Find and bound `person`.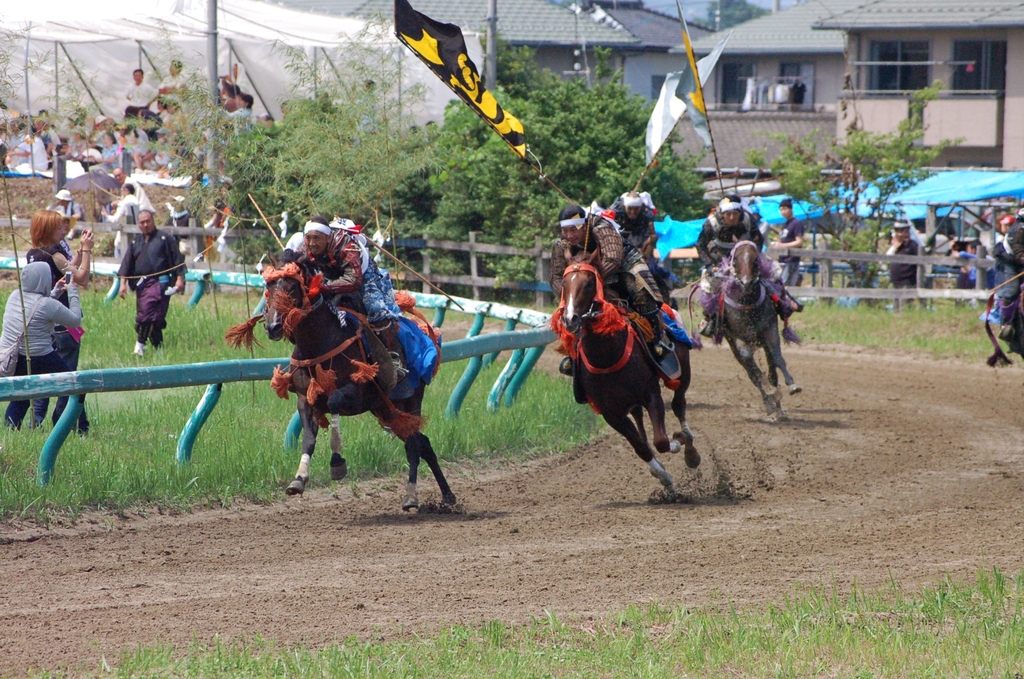
Bound: [114,168,156,216].
